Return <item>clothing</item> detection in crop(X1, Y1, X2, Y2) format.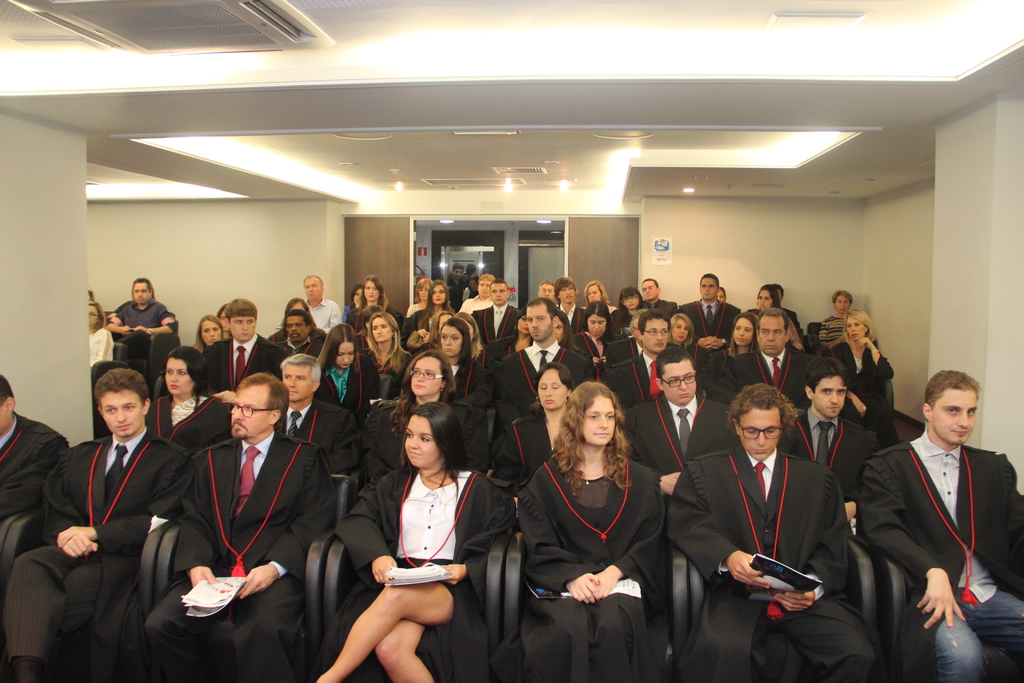
crop(786, 411, 882, 497).
